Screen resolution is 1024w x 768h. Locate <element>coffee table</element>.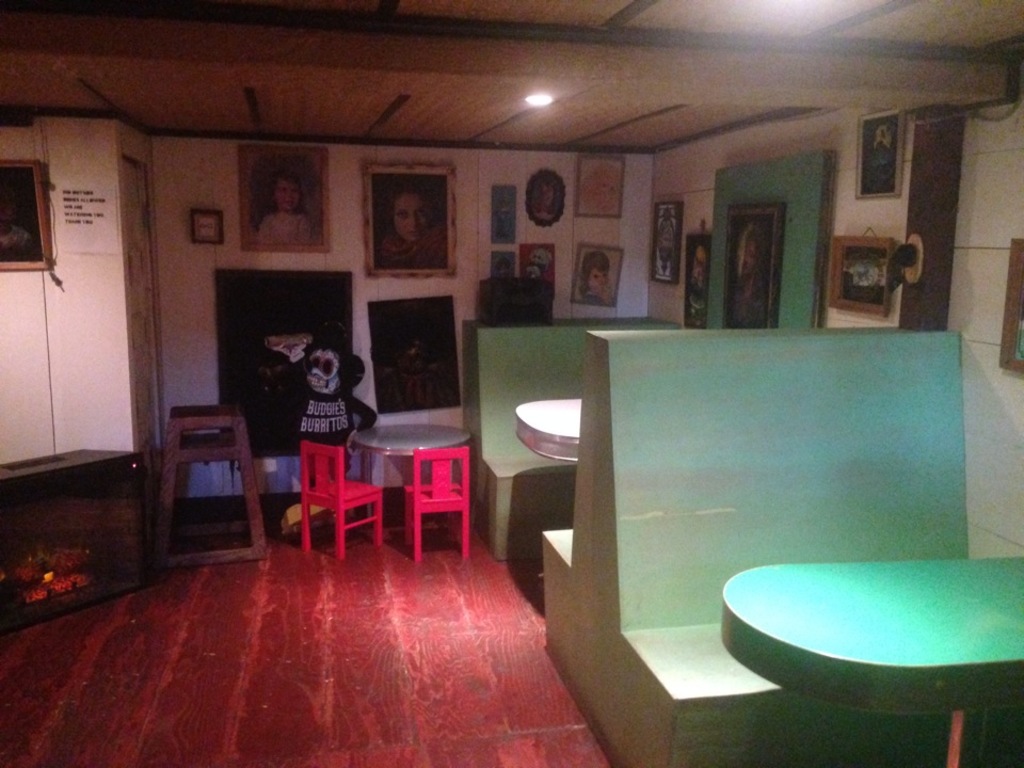
pyautogui.locateOnScreen(352, 422, 468, 533).
